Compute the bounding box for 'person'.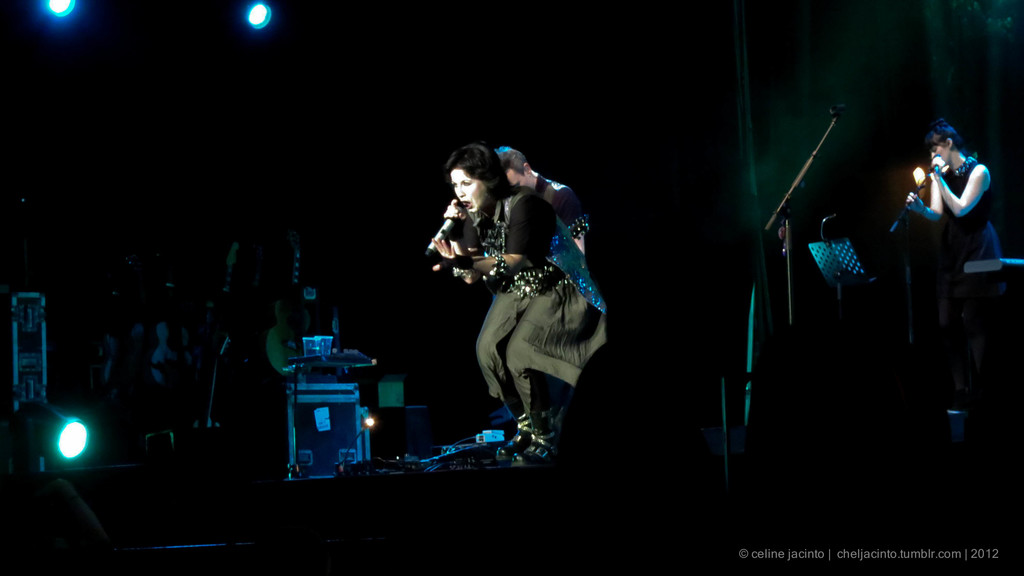
detection(896, 97, 1005, 428).
